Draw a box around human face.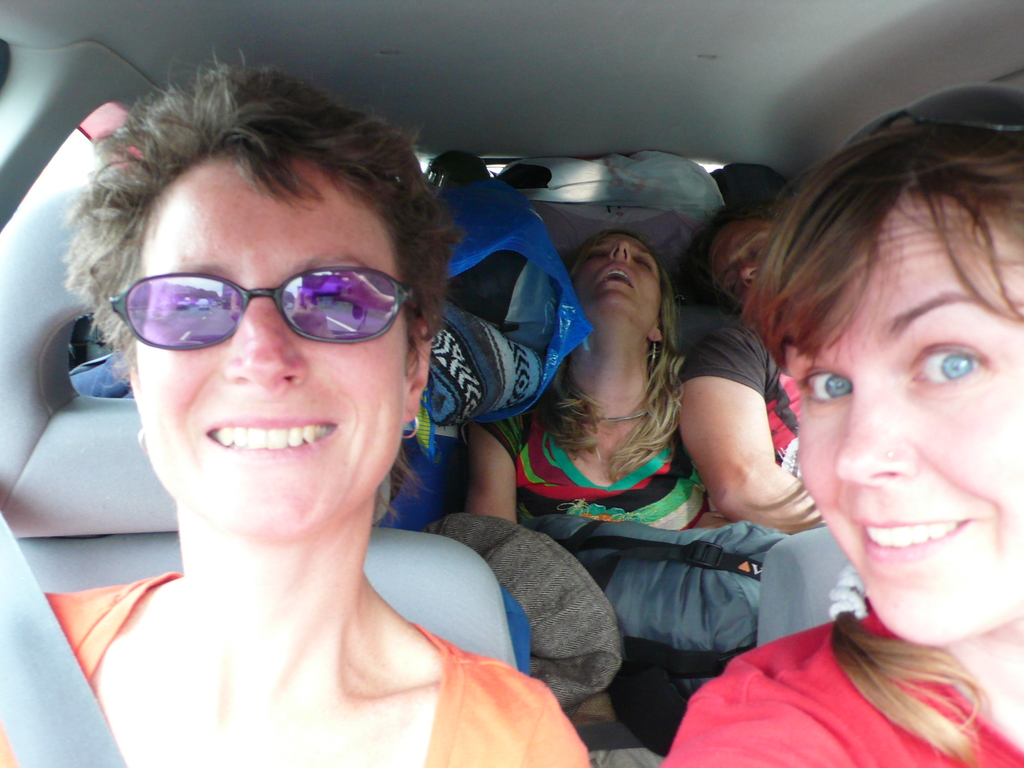
{"left": 135, "top": 154, "right": 405, "bottom": 539}.
